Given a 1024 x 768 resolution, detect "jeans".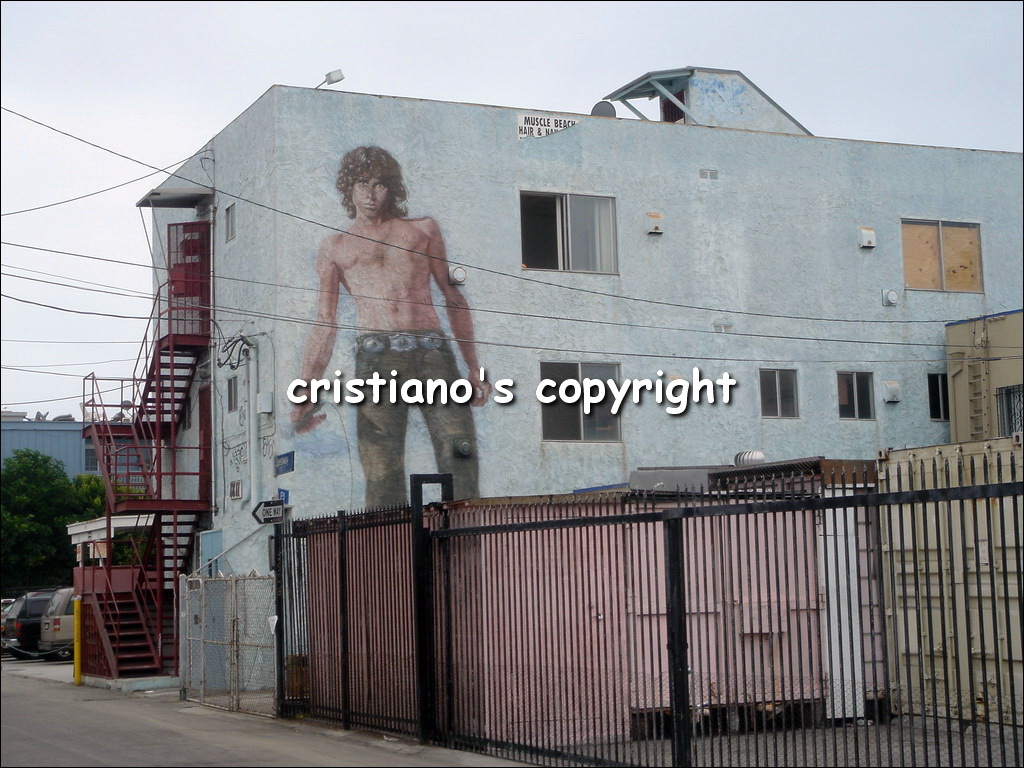
355/329/482/505.
